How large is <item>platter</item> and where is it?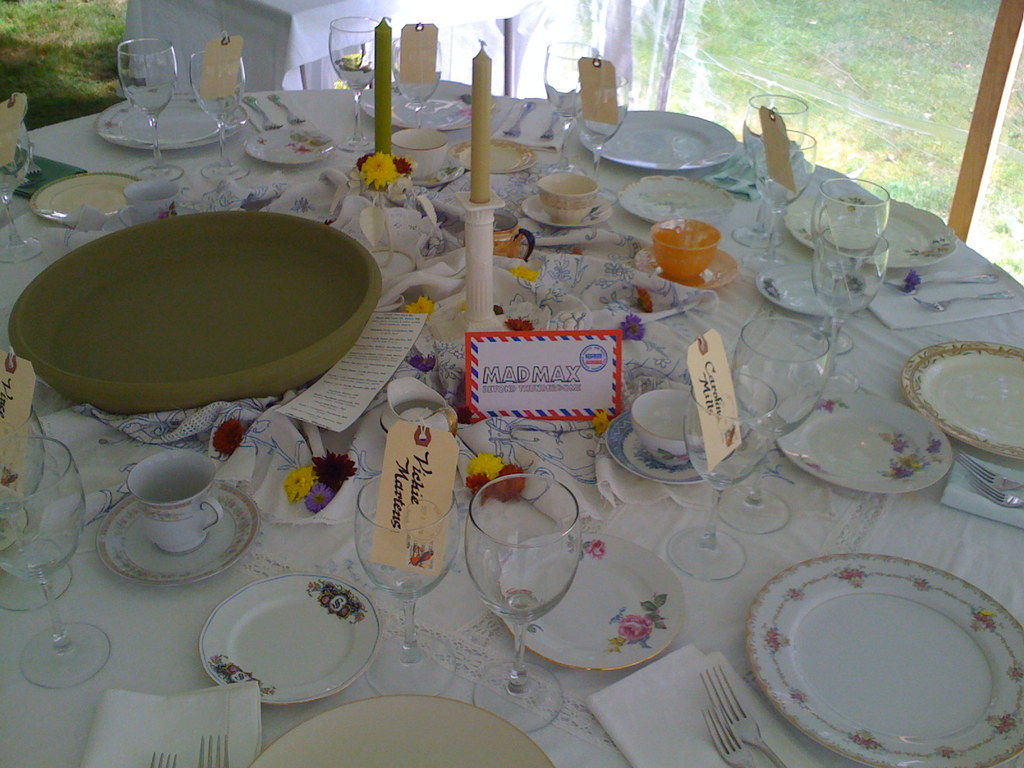
Bounding box: BBox(747, 554, 1023, 767).
